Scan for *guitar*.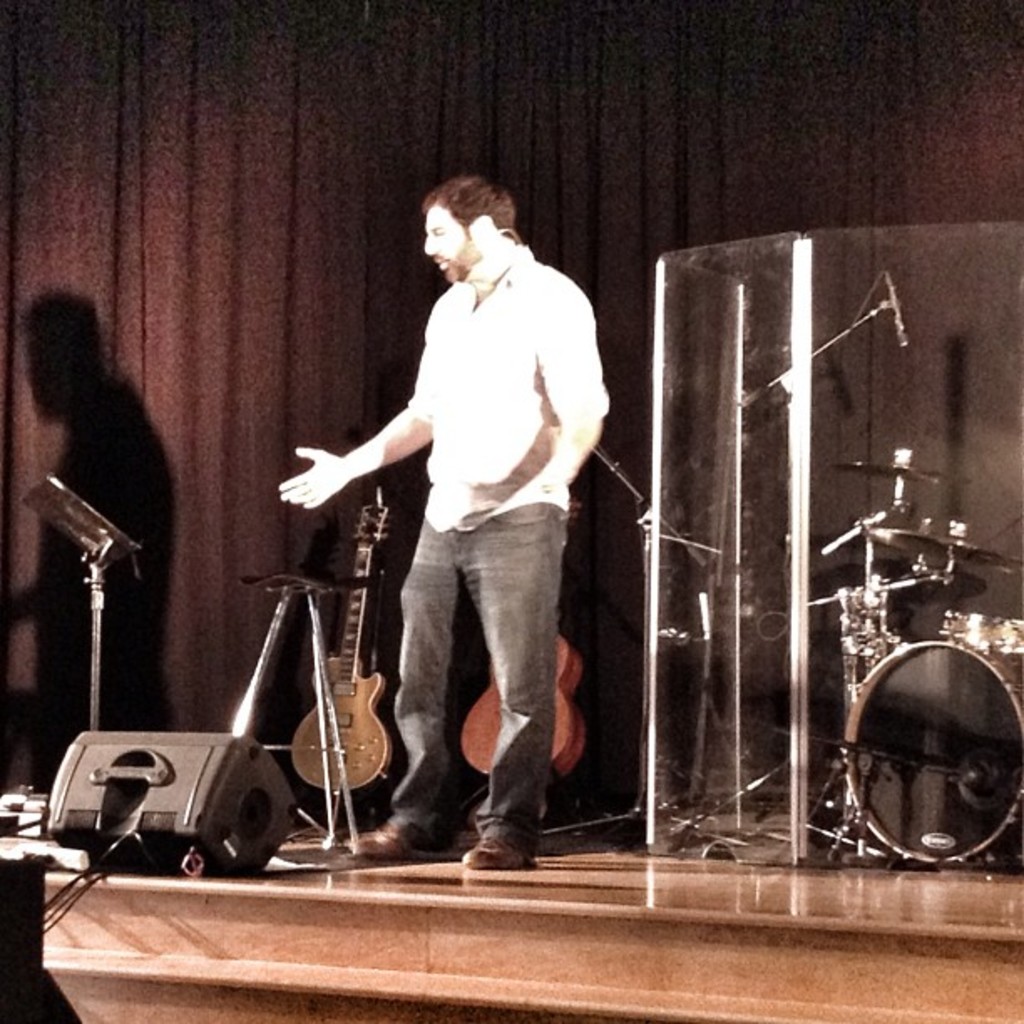
Scan result: pyautogui.locateOnScreen(294, 490, 392, 801).
